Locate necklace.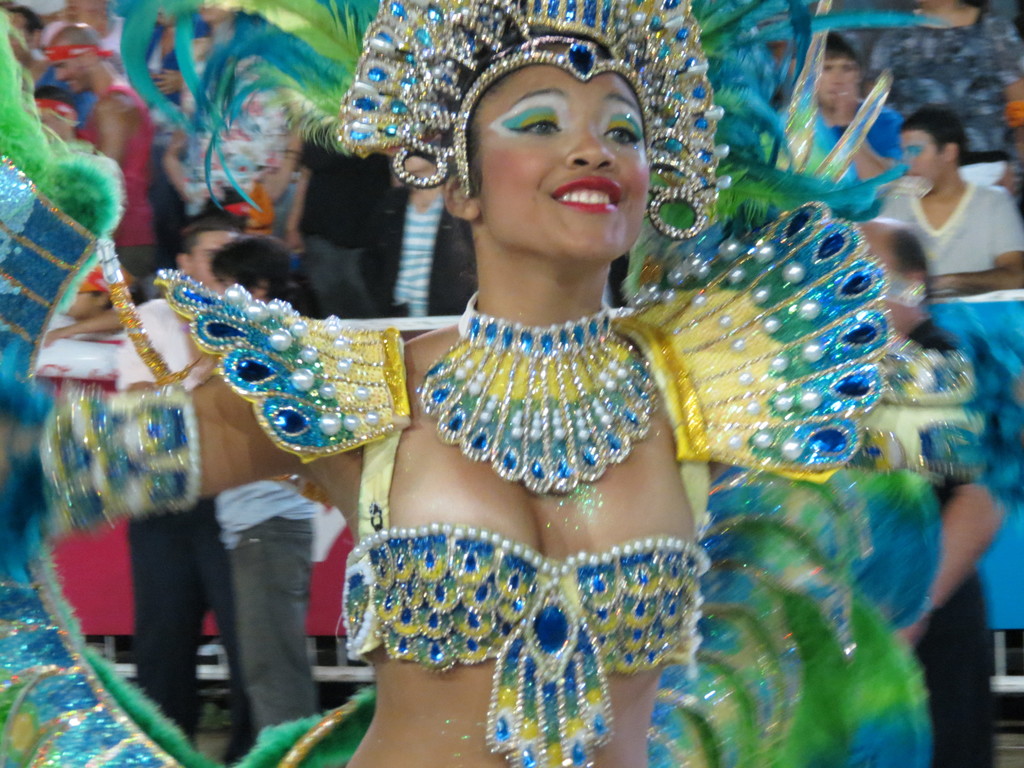
Bounding box: (left=418, top=296, right=660, bottom=498).
